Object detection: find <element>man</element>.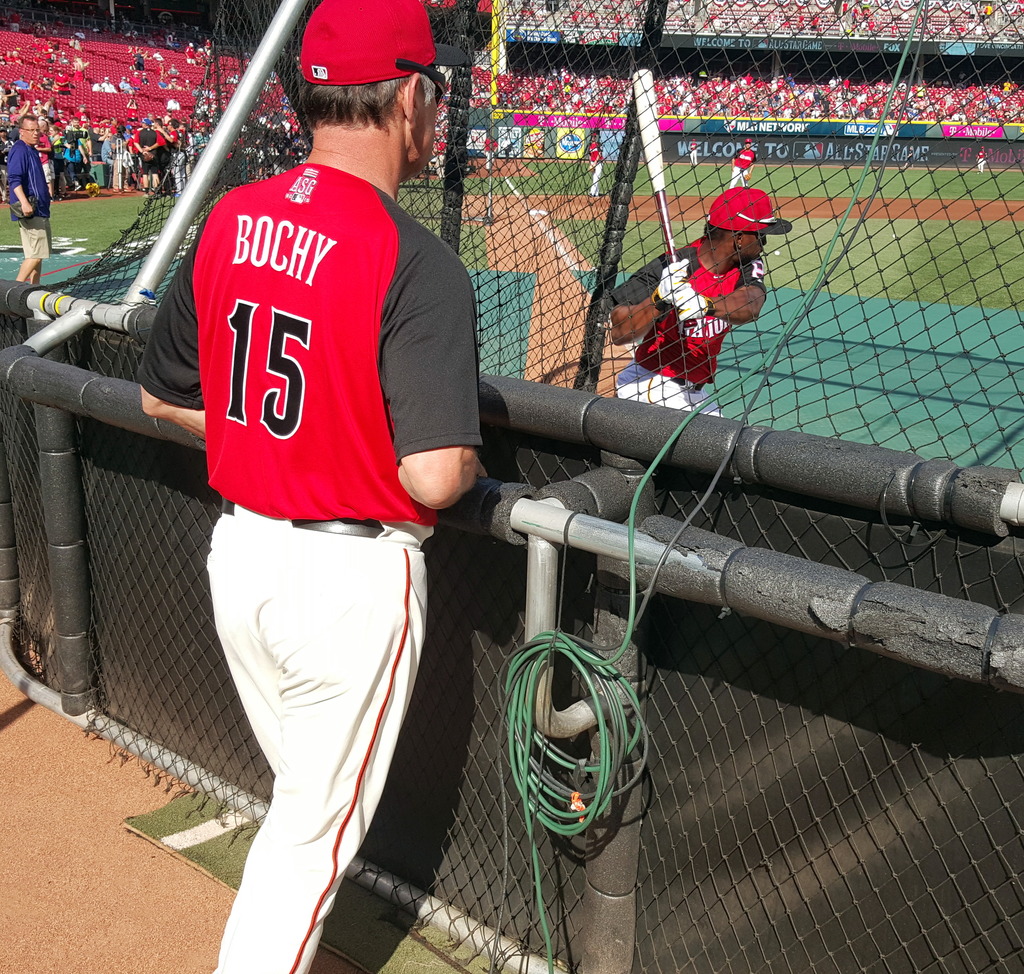
<bbox>180, 79, 191, 90</bbox>.
